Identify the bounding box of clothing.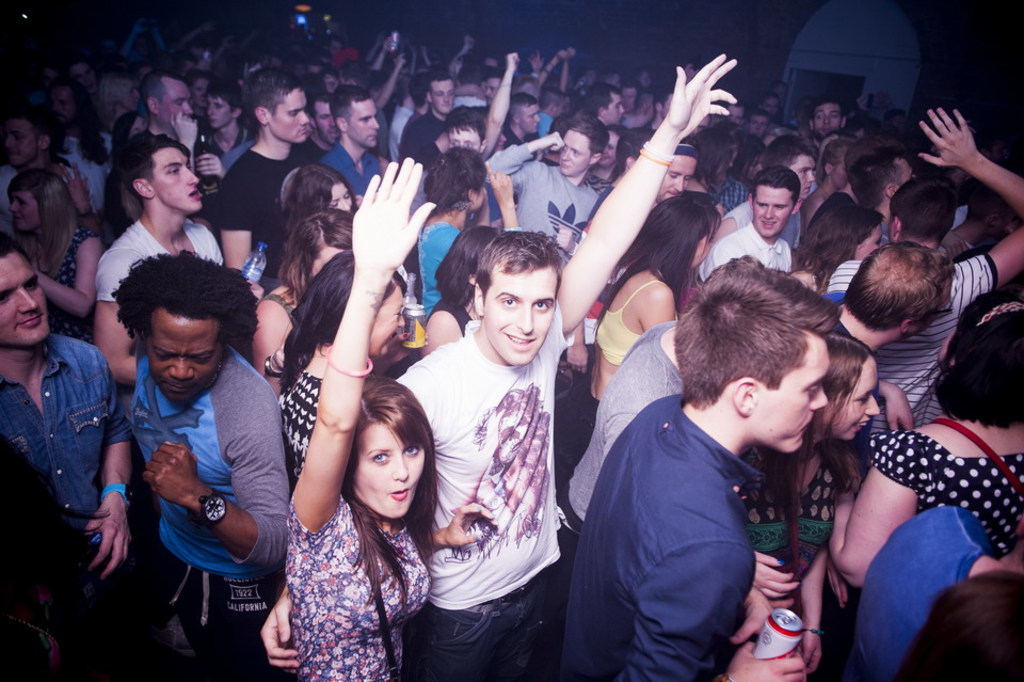
locate(126, 337, 295, 676).
